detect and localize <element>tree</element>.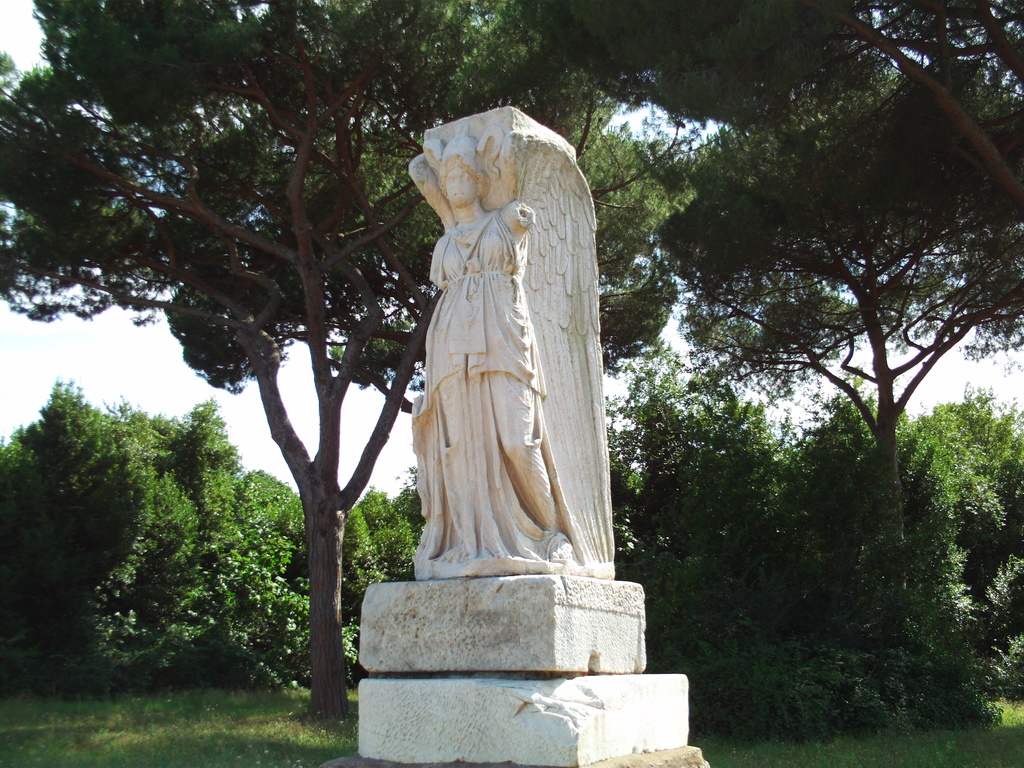
Localized at (495, 0, 1023, 229).
